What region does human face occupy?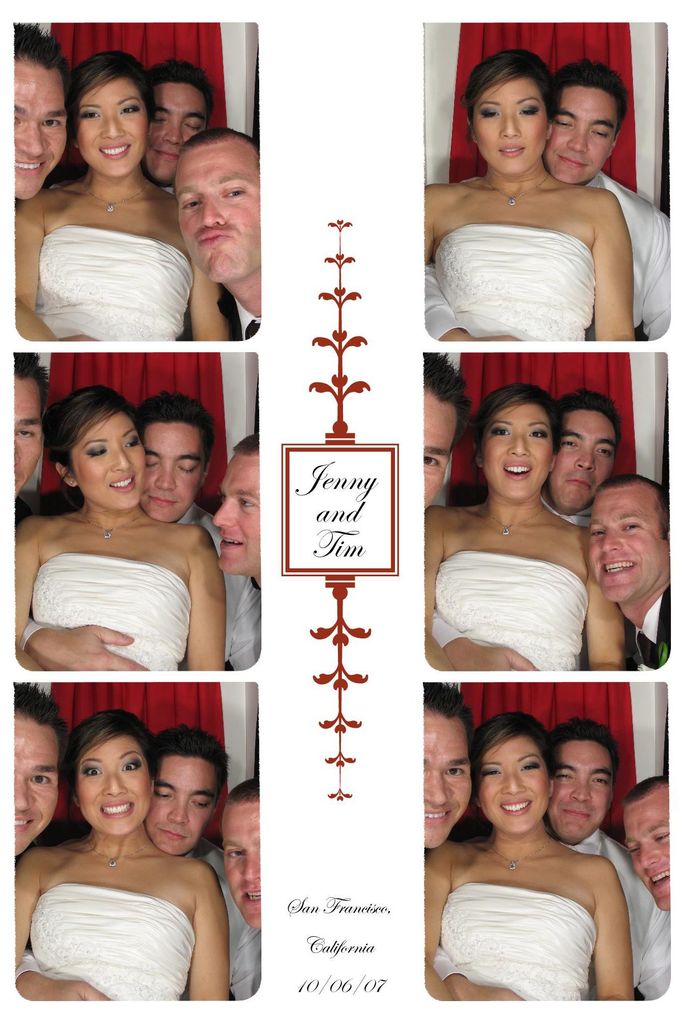
223/805/260/929.
